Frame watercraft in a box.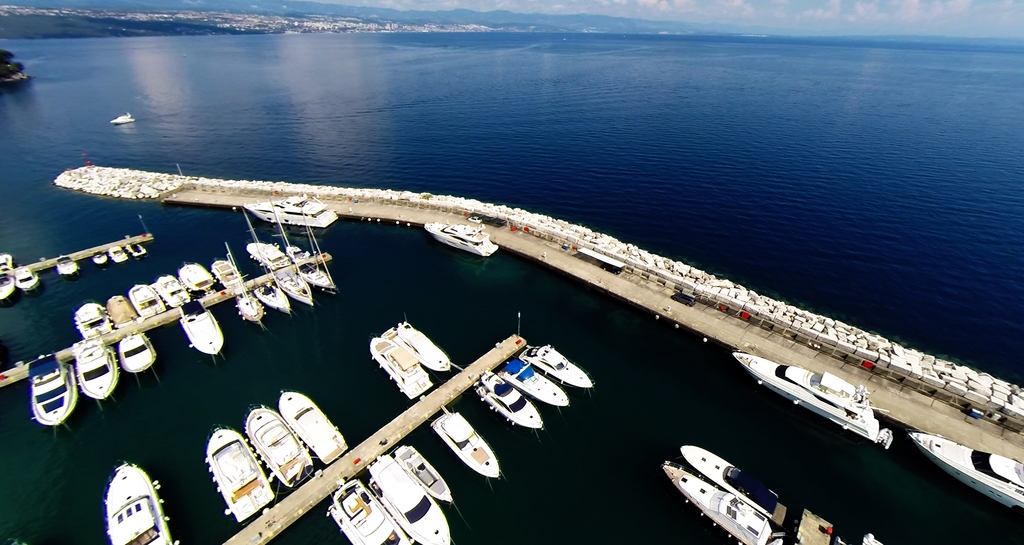
[118, 326, 159, 371].
